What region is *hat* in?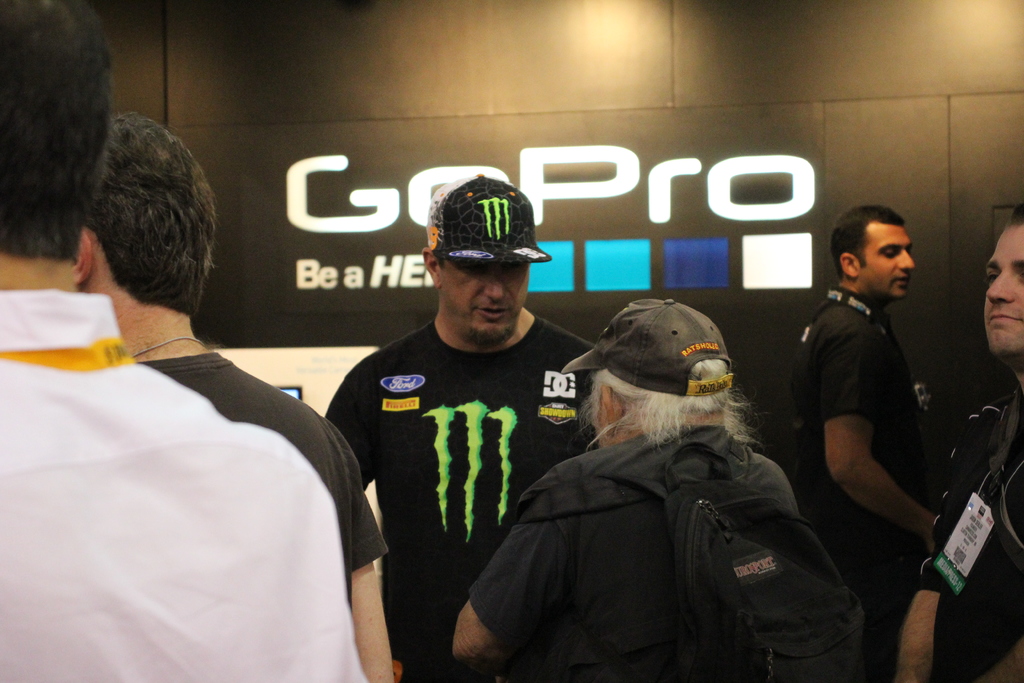
rect(566, 308, 760, 409).
